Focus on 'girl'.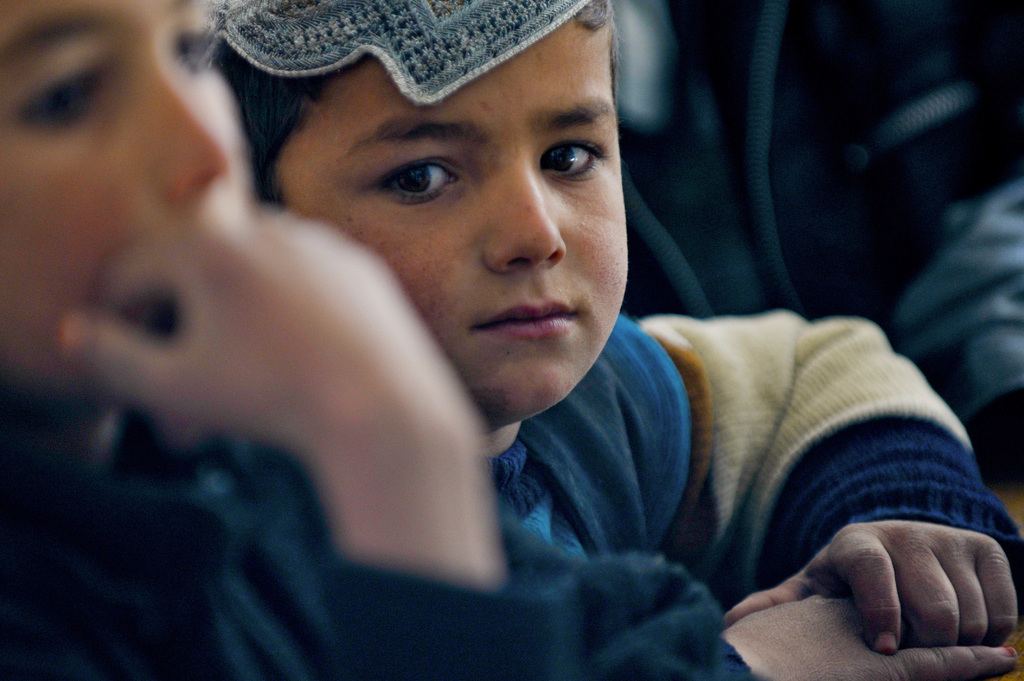
Focused at select_region(4, 0, 718, 678).
